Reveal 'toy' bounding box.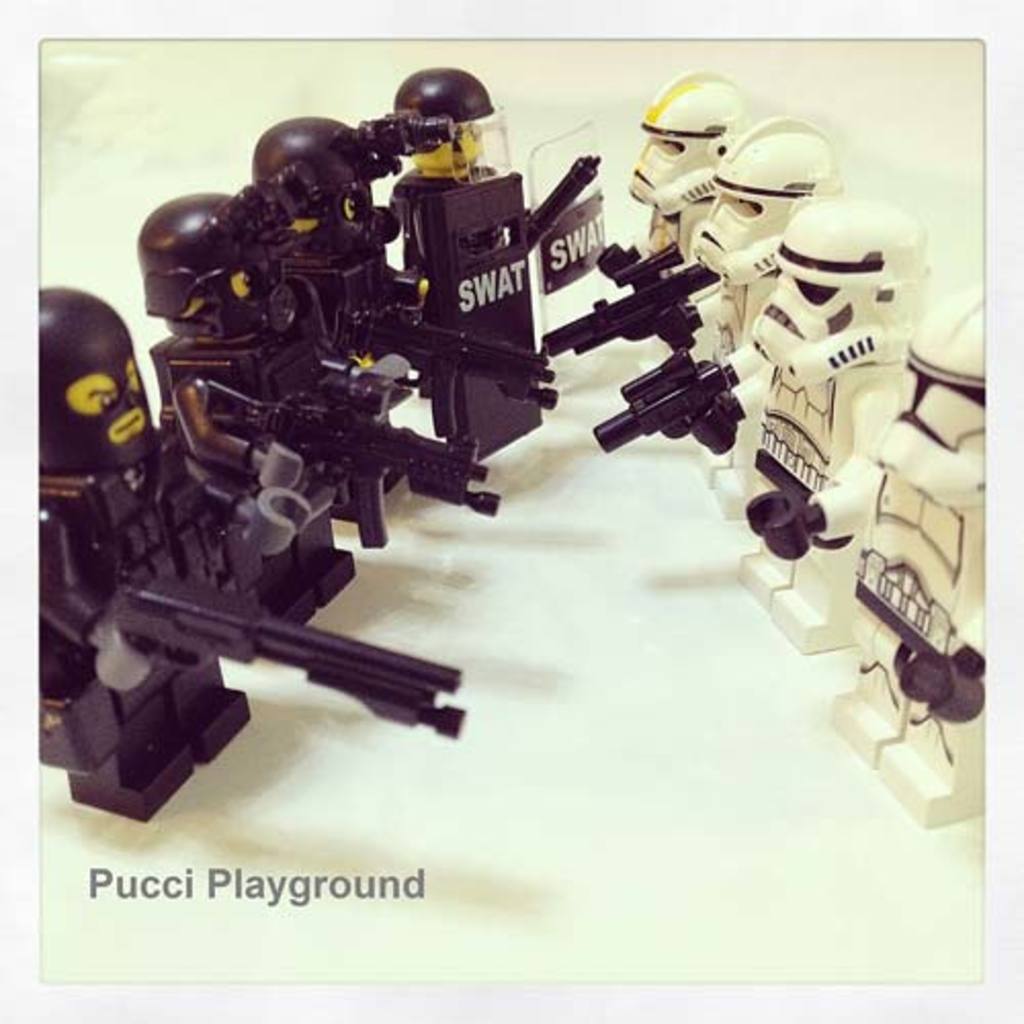
Revealed: l=31, t=283, r=467, b=823.
